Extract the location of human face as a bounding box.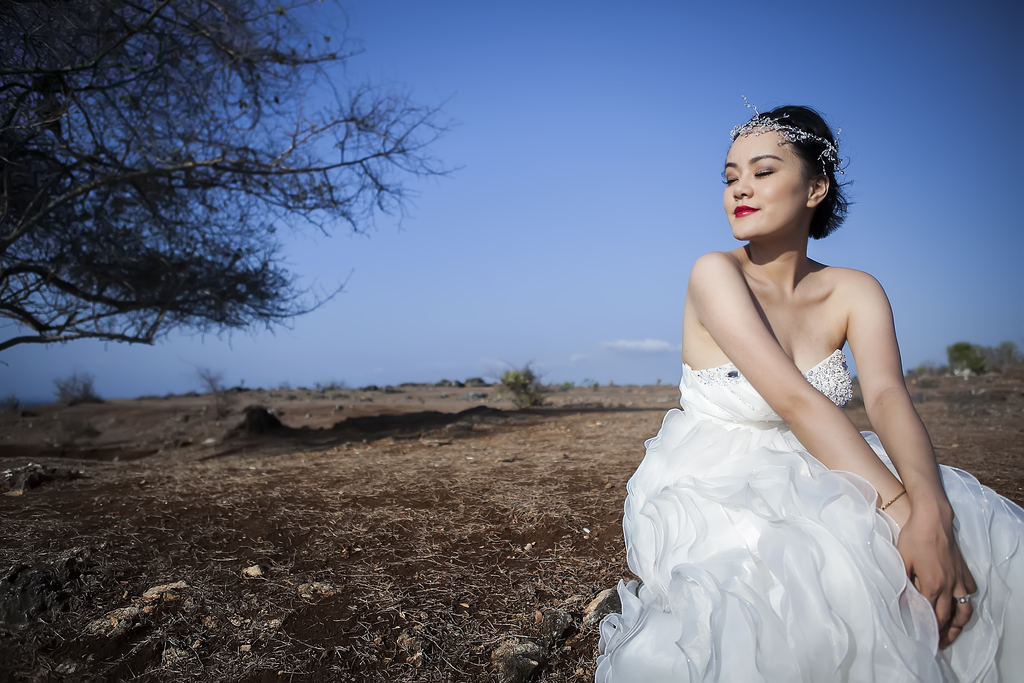
(723,135,809,242).
